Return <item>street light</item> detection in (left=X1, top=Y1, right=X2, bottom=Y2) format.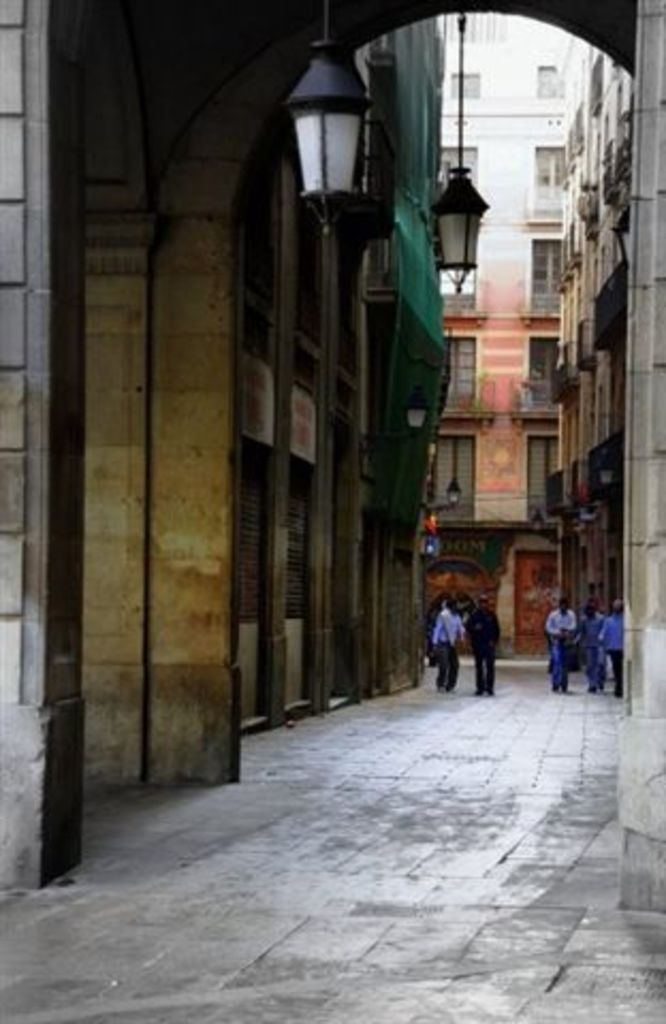
(left=282, top=36, right=376, bottom=247).
